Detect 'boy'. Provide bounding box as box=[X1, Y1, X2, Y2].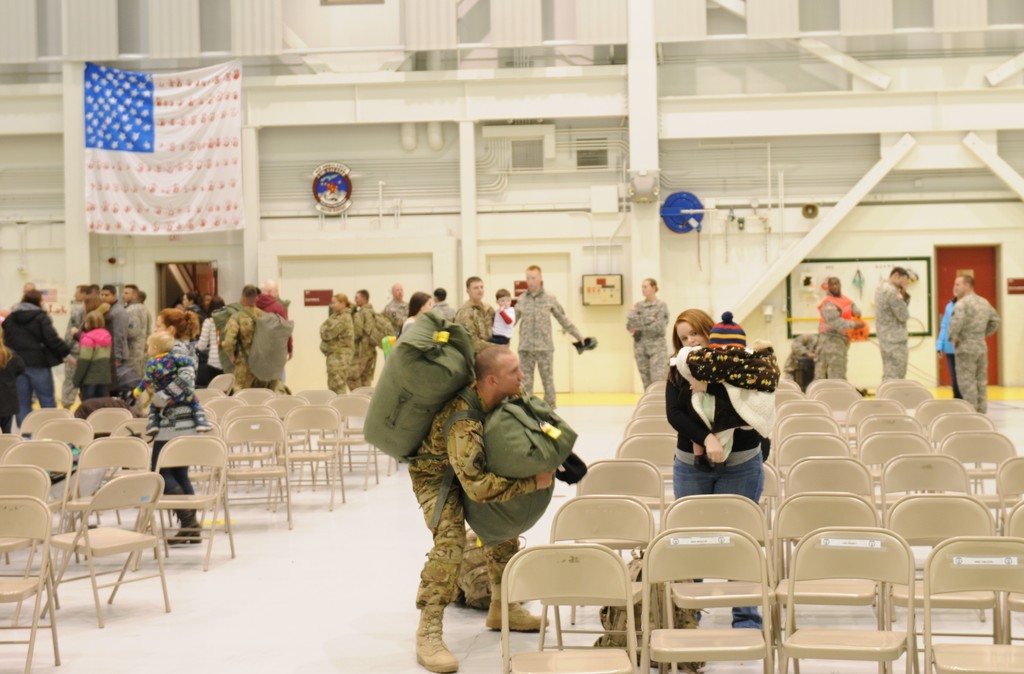
box=[692, 309, 748, 467].
